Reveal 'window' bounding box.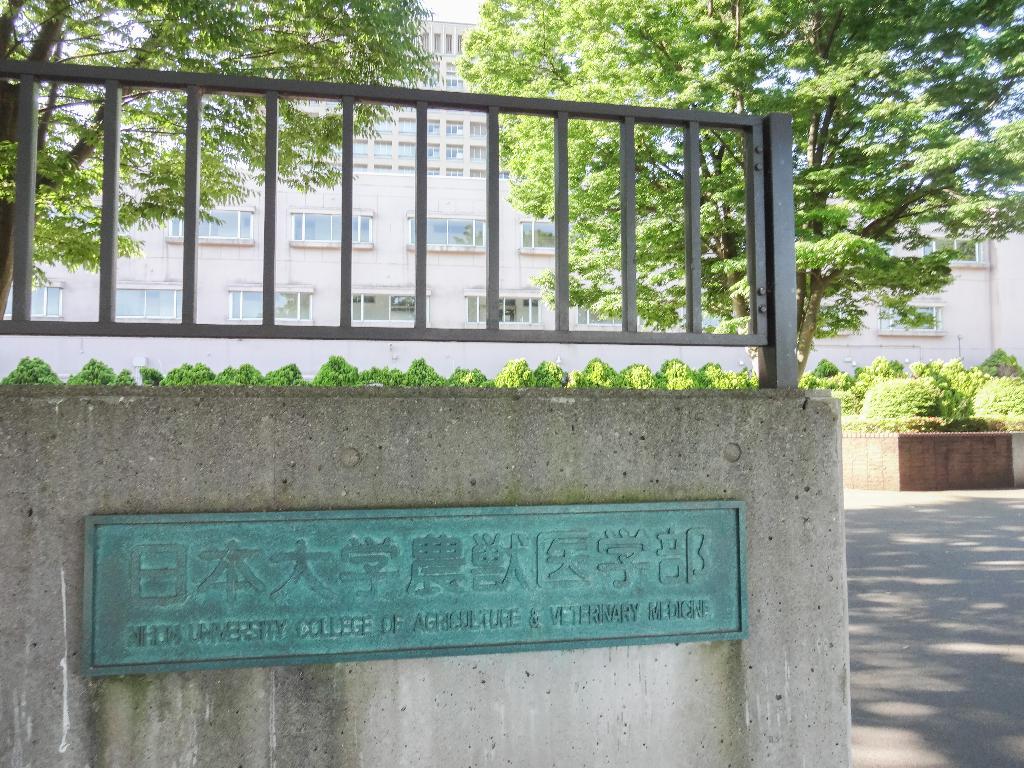
Revealed: bbox=(816, 310, 854, 328).
